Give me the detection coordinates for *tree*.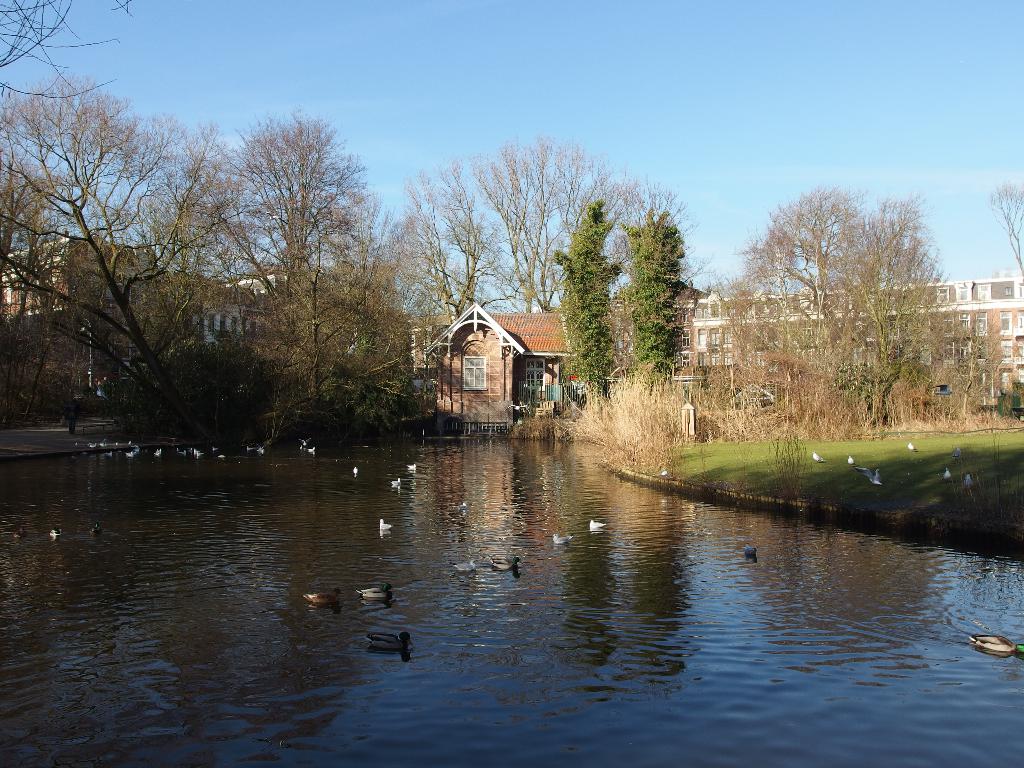
detection(546, 197, 624, 397).
